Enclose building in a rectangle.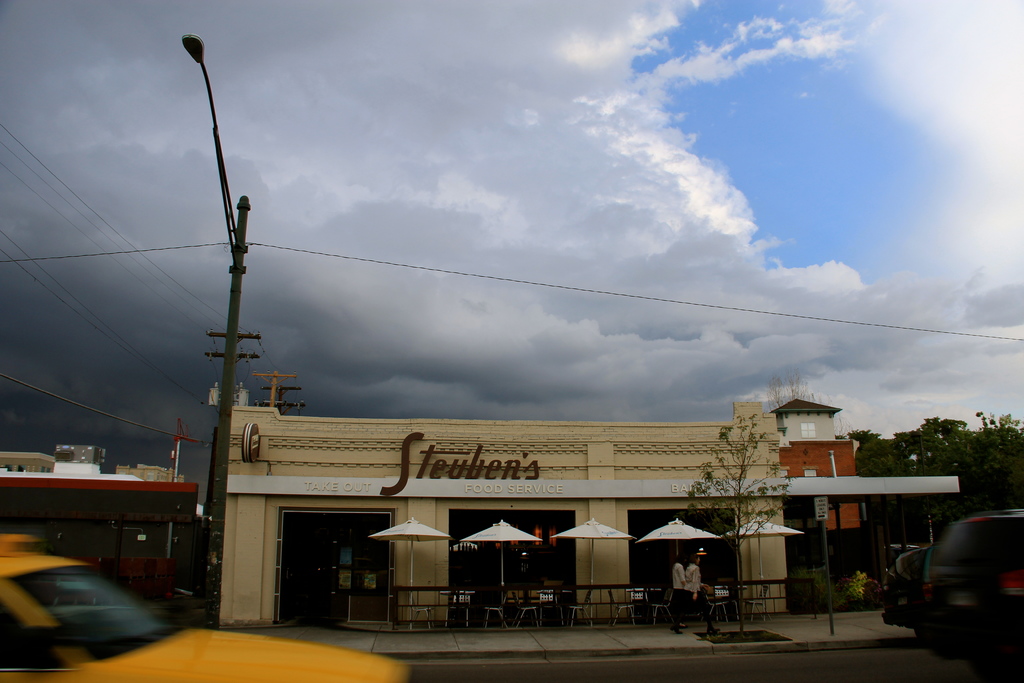
select_region(115, 466, 184, 482).
